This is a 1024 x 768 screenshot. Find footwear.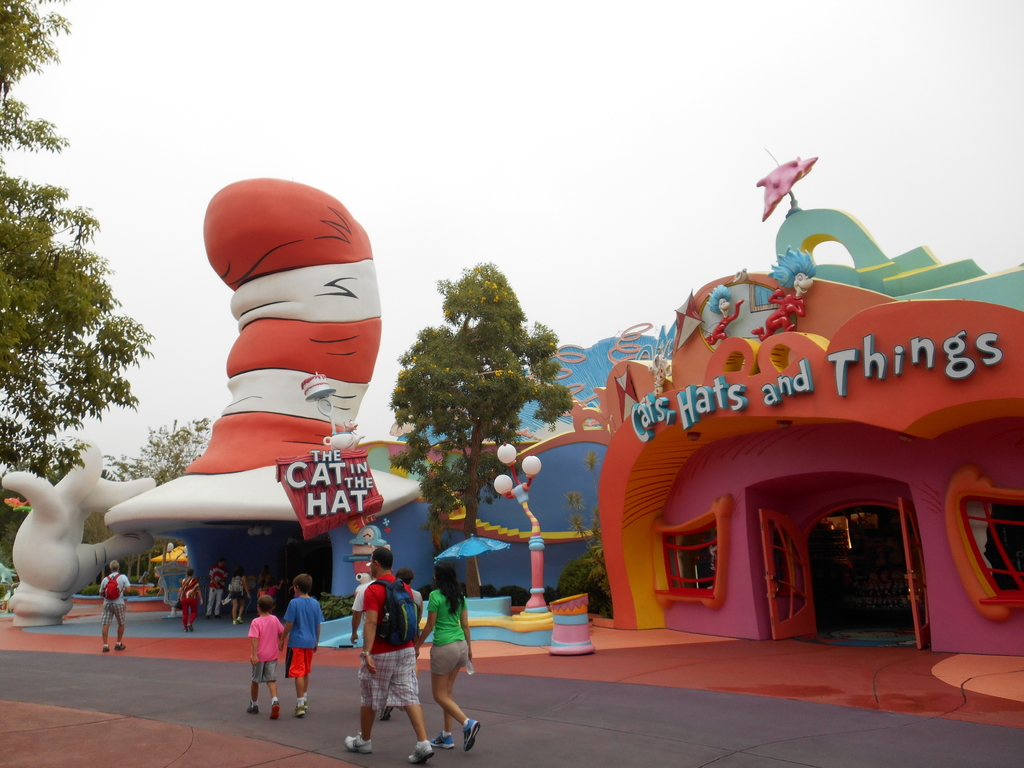
Bounding box: (460,716,482,752).
